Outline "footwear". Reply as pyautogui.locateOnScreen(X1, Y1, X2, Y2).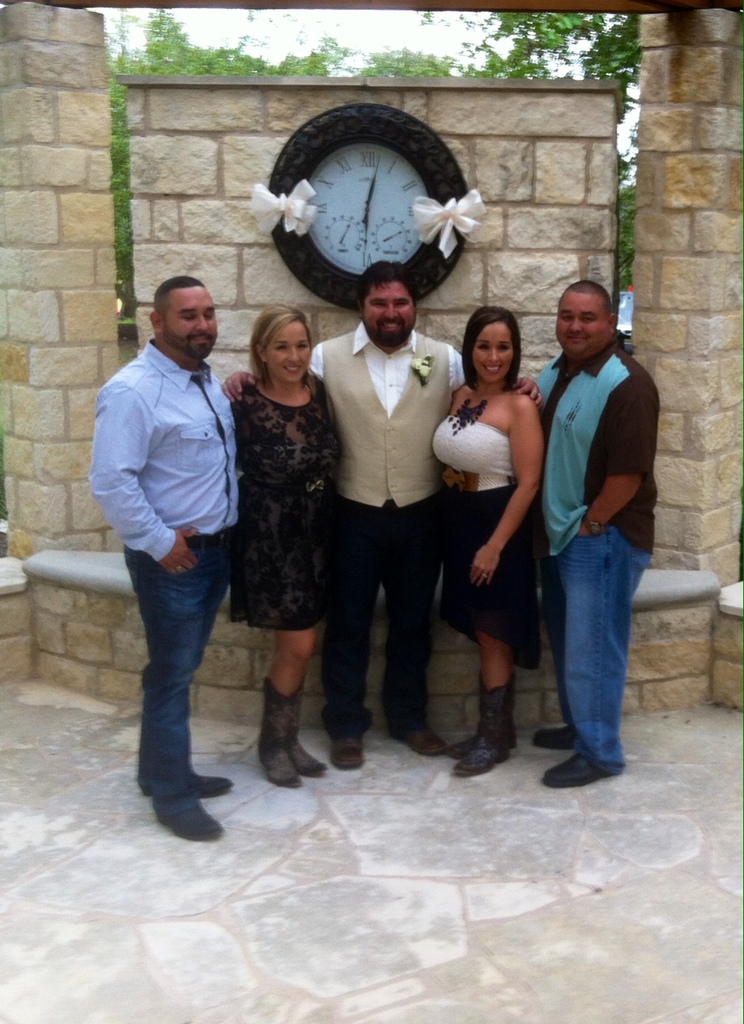
pyautogui.locateOnScreen(398, 725, 449, 759).
